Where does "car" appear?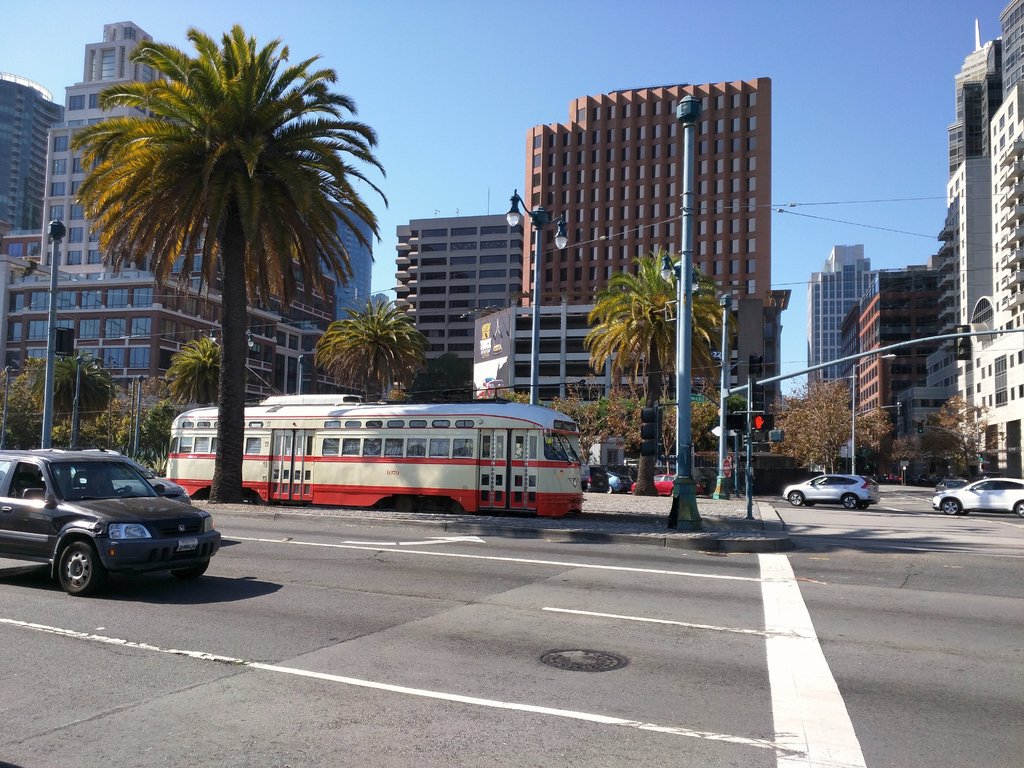
Appears at <region>3, 438, 231, 596</region>.
